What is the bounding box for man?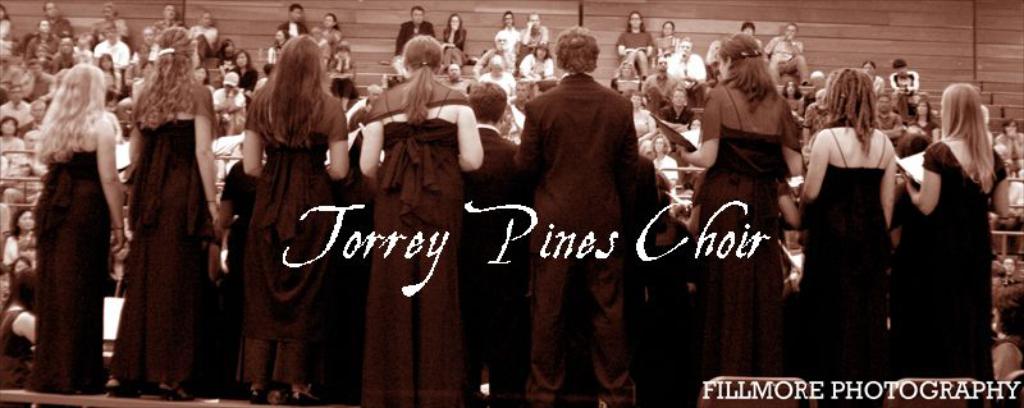
crop(351, 82, 385, 113).
